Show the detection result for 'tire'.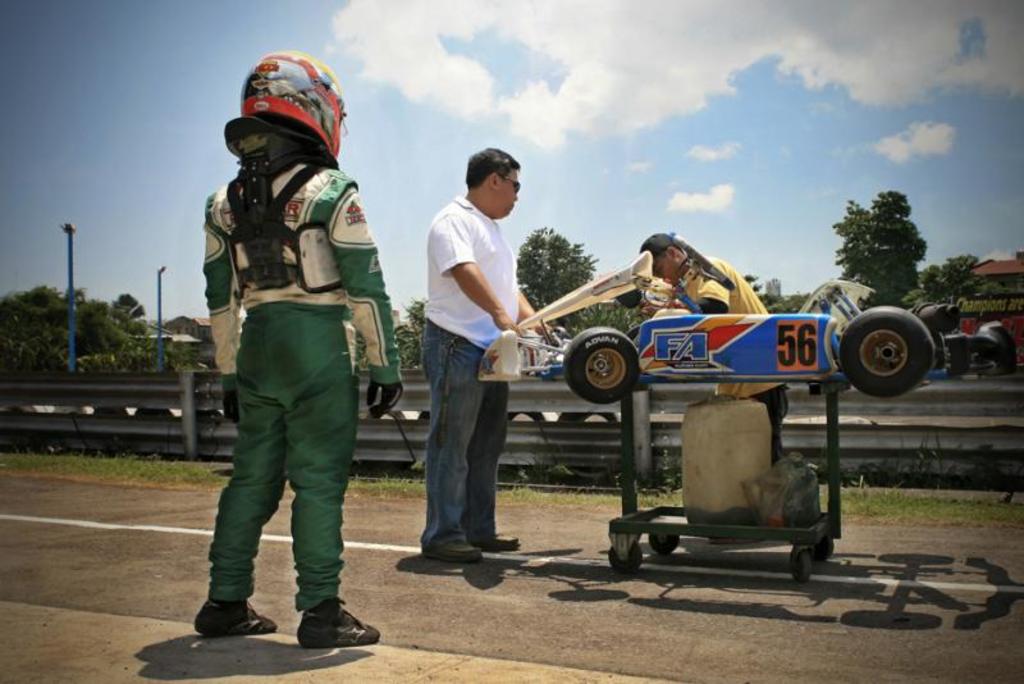
(13, 403, 37, 452).
